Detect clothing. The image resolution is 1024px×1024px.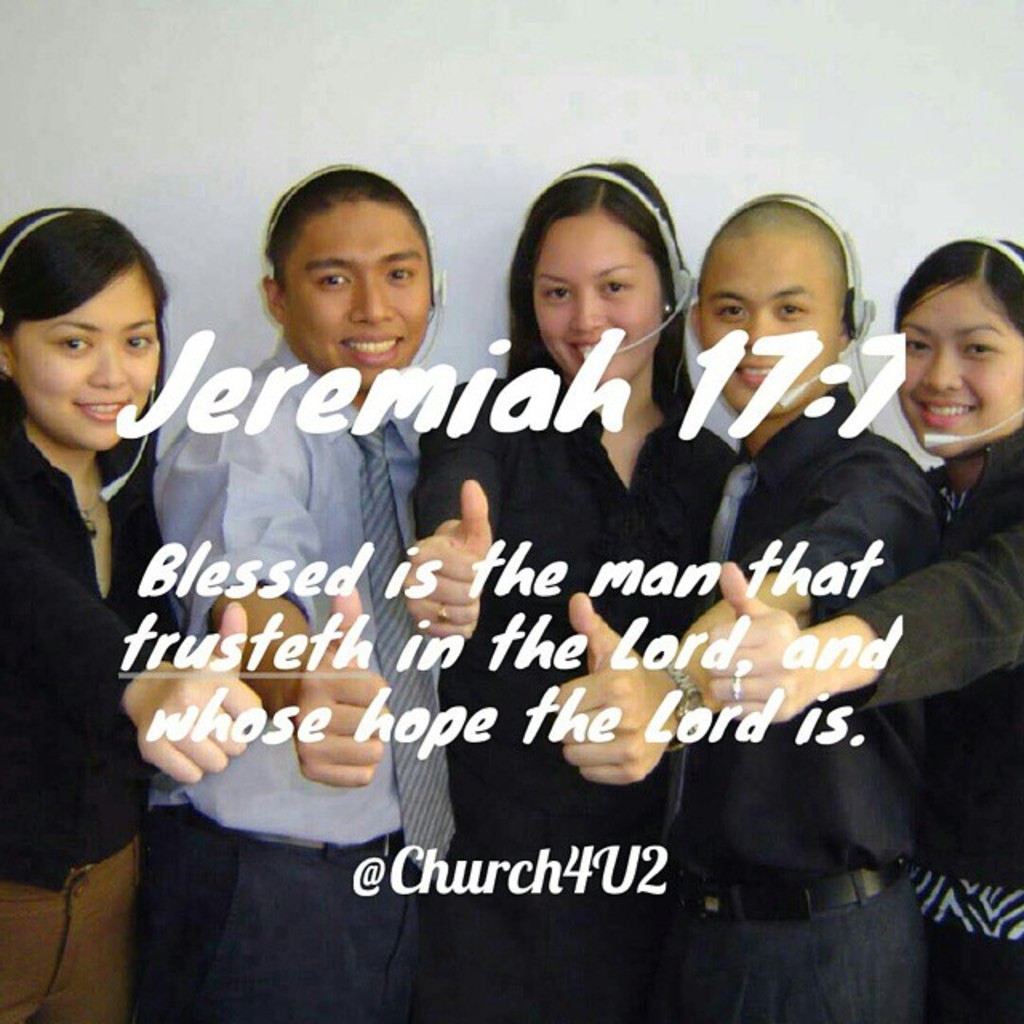
157:832:418:1010.
